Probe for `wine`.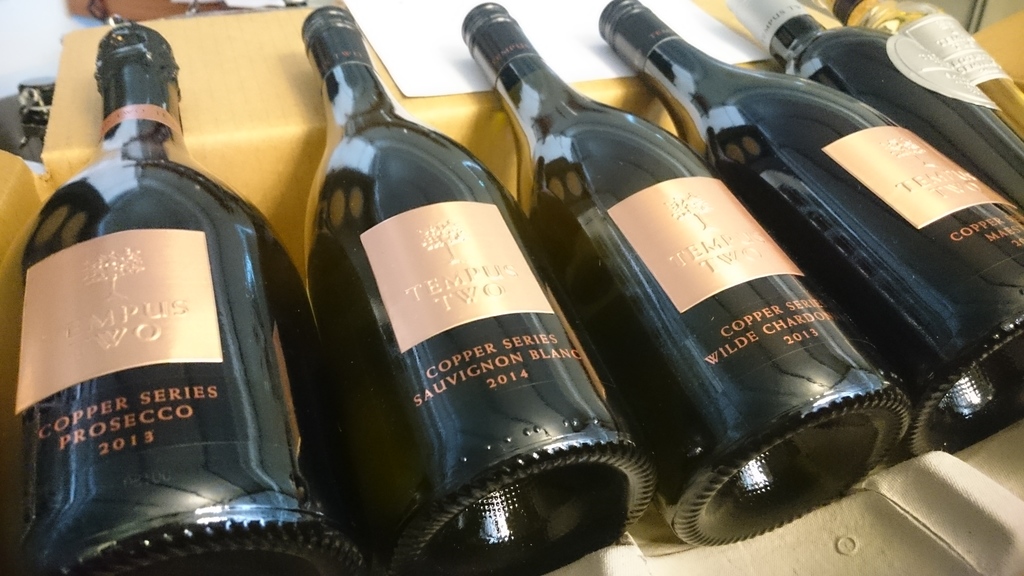
Probe result: <box>724,0,1023,217</box>.
